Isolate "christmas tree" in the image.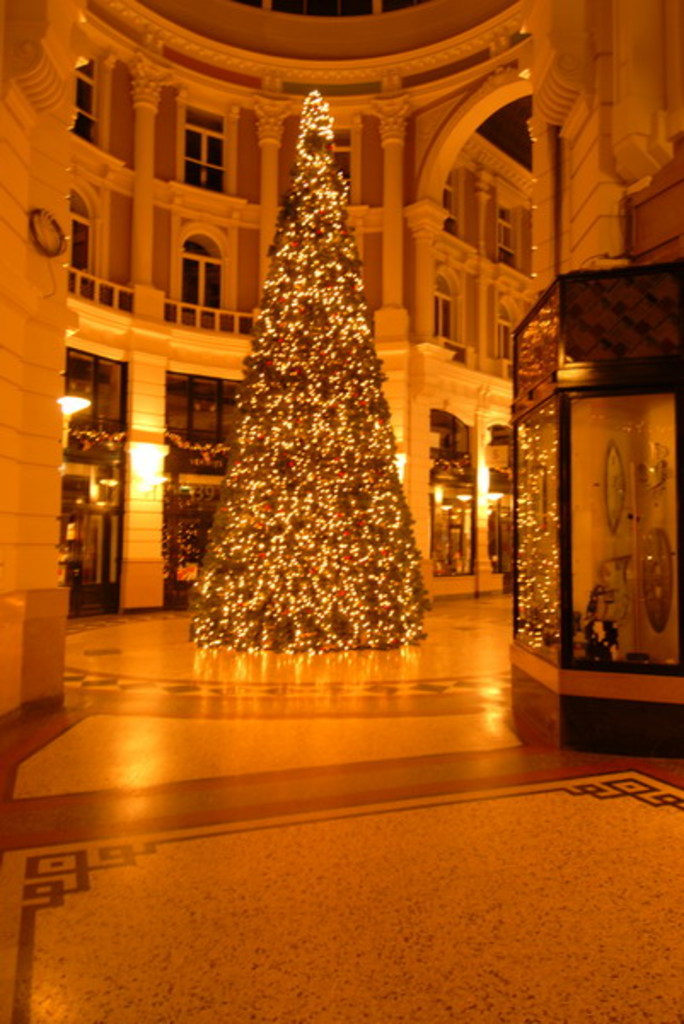
Isolated region: x1=183, y1=87, x2=437, y2=666.
